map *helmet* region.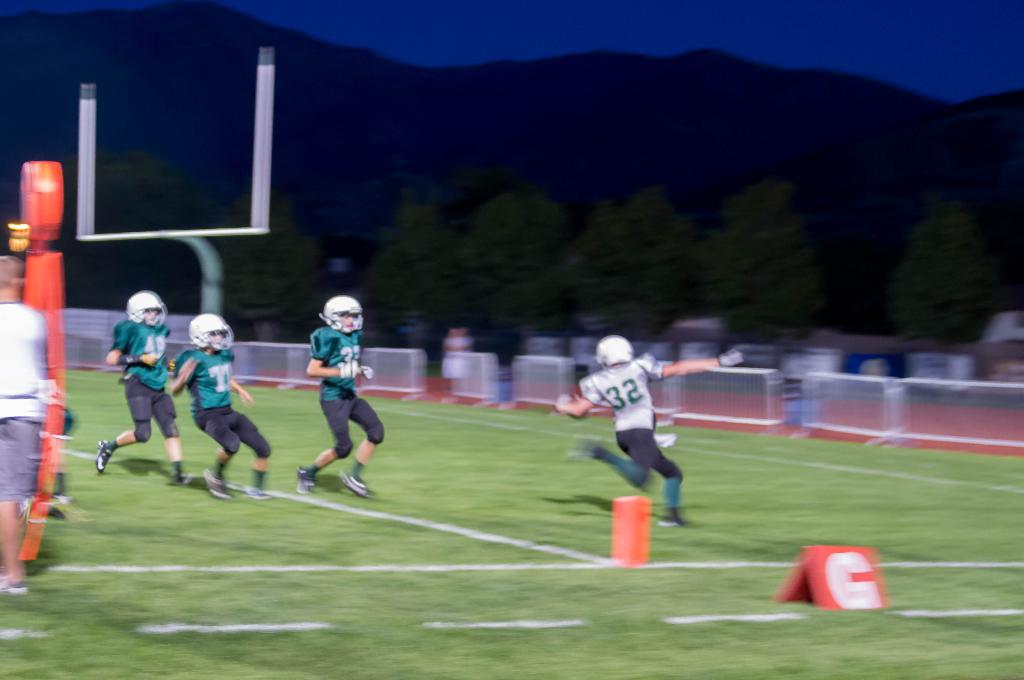
Mapped to 125:289:166:327.
